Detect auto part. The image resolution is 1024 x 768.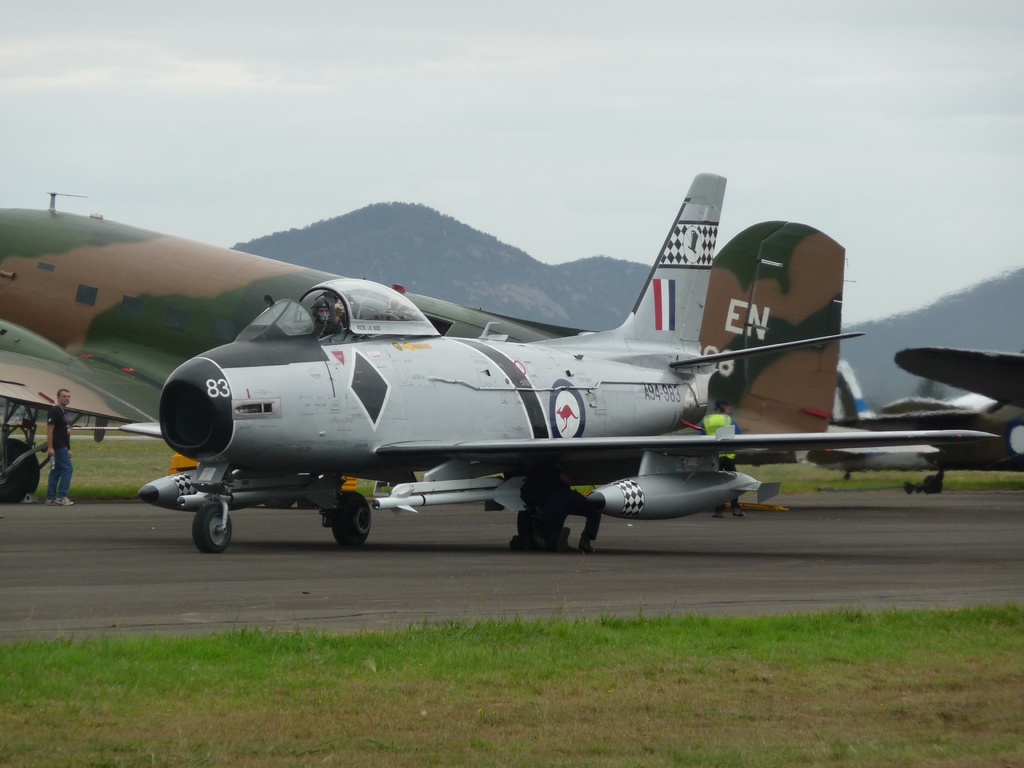
x1=623 y1=451 x2=701 y2=478.
